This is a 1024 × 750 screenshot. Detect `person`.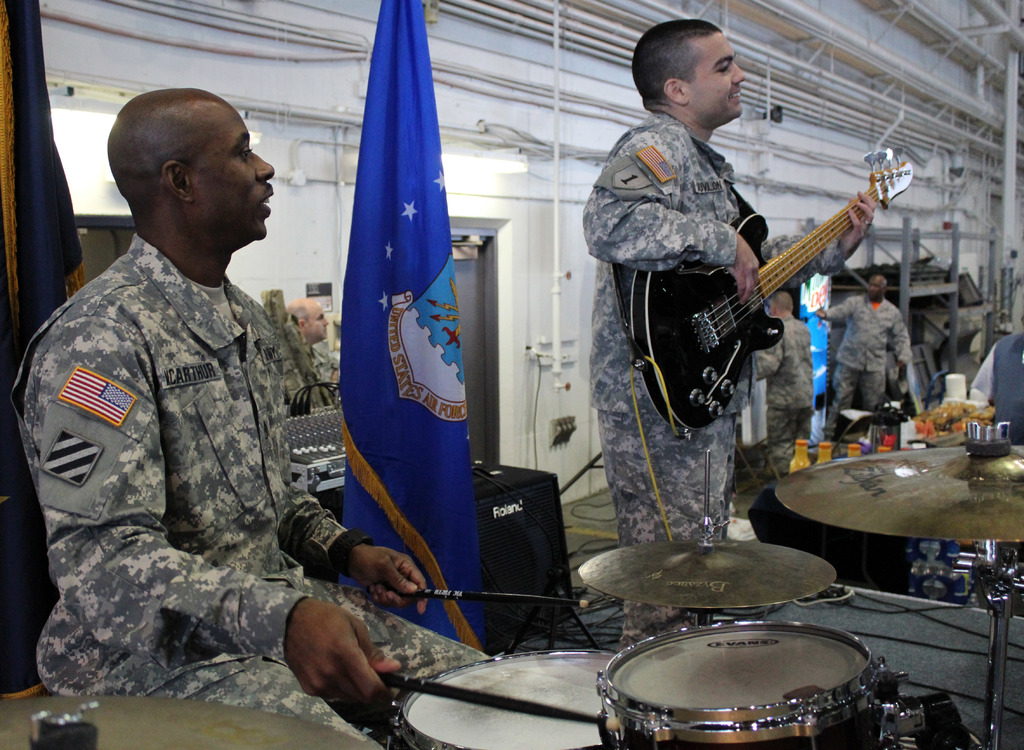
(283, 293, 341, 402).
